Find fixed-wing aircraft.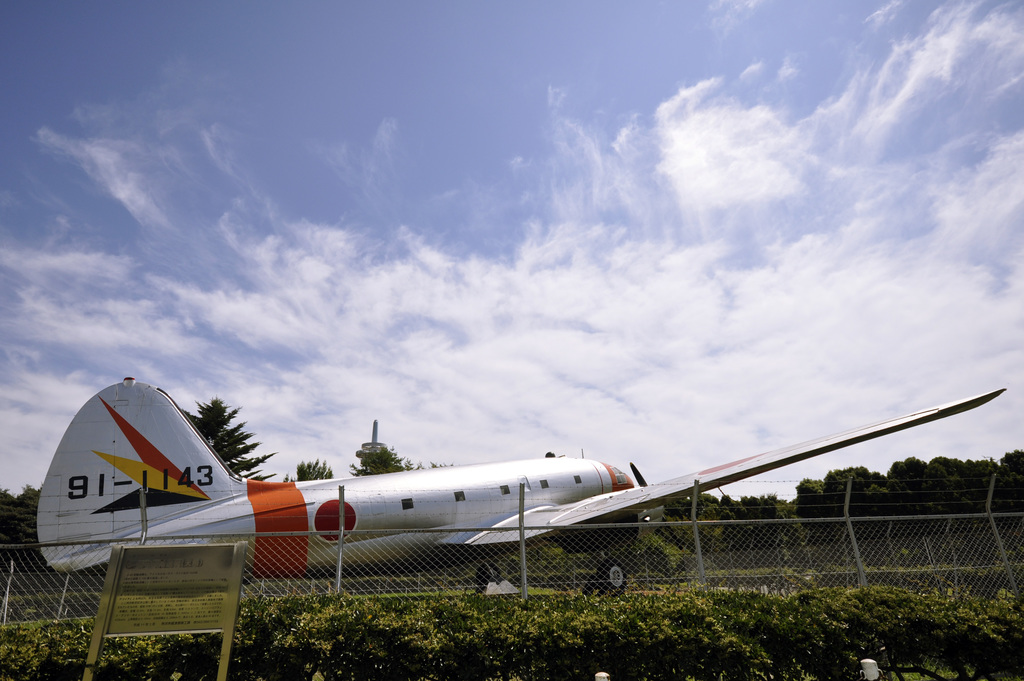
x1=34, y1=370, x2=1007, y2=603.
